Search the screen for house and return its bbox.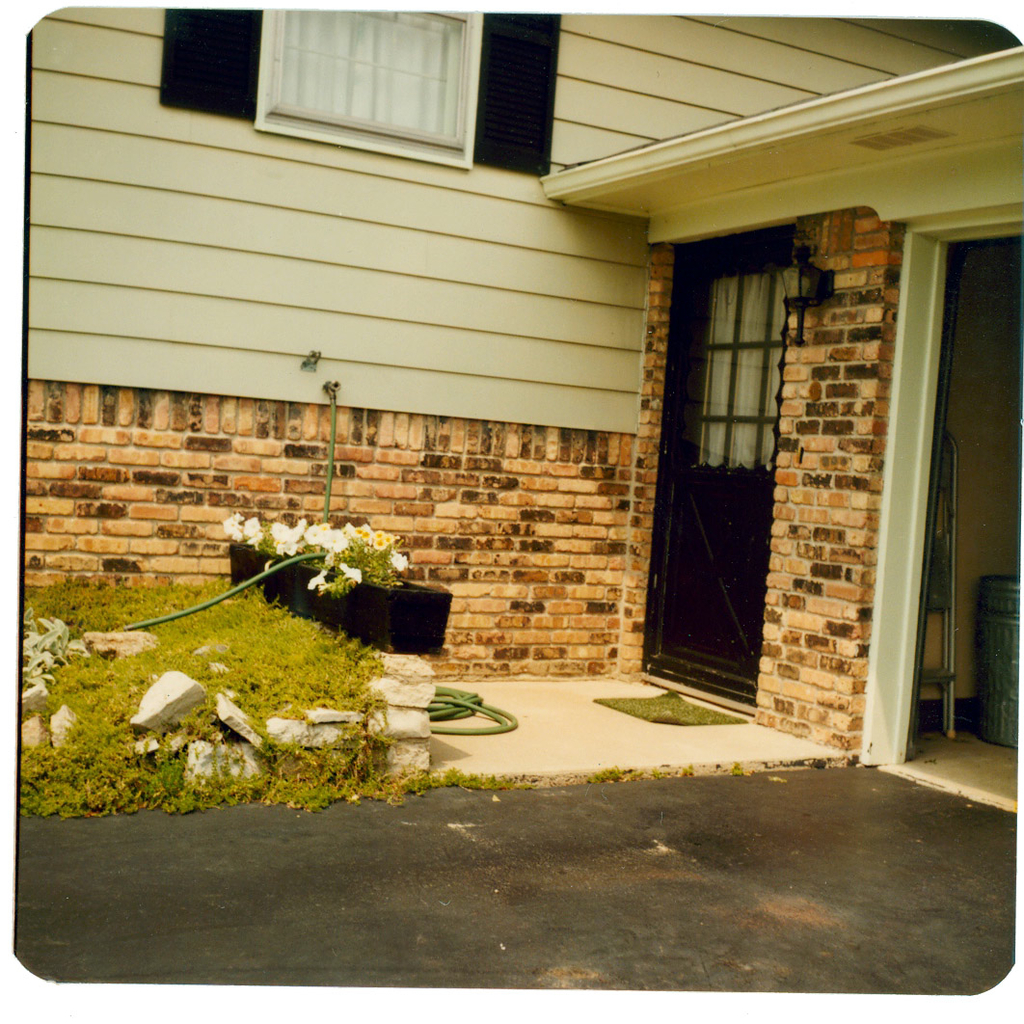
Found: left=3, top=0, right=1023, bottom=801.
